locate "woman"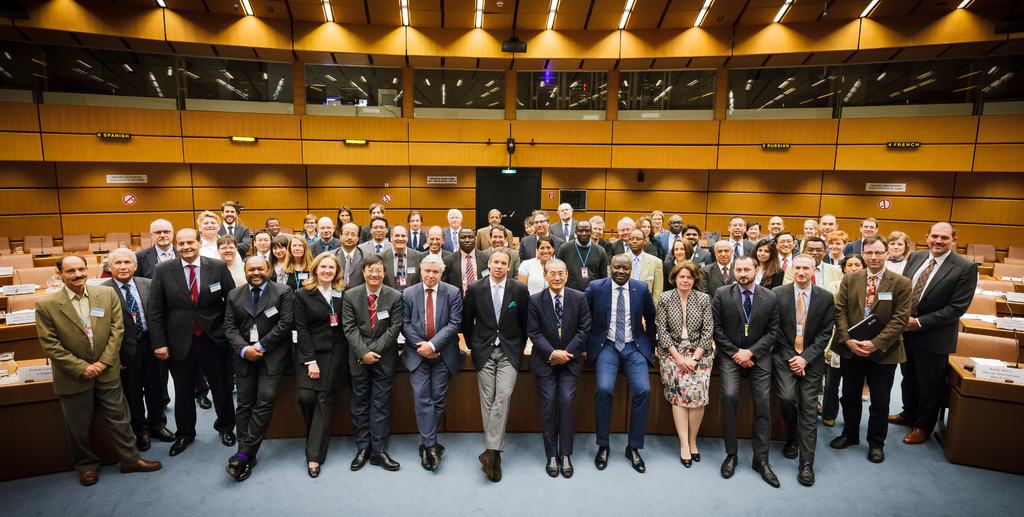
l=215, t=234, r=250, b=286
